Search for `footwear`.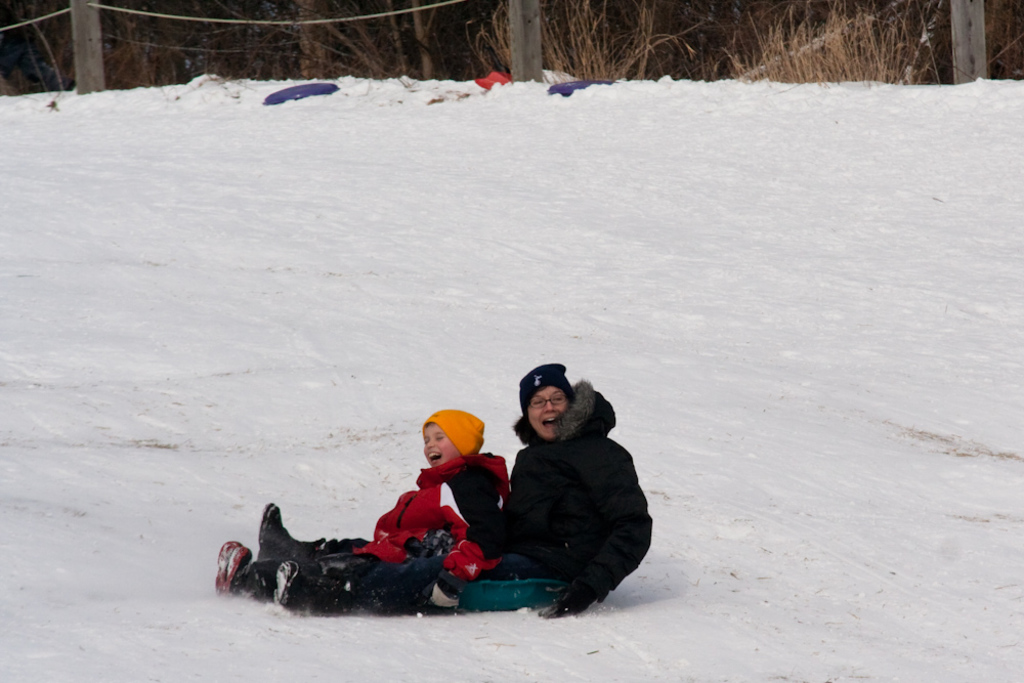
Found at bbox=(266, 562, 346, 607).
